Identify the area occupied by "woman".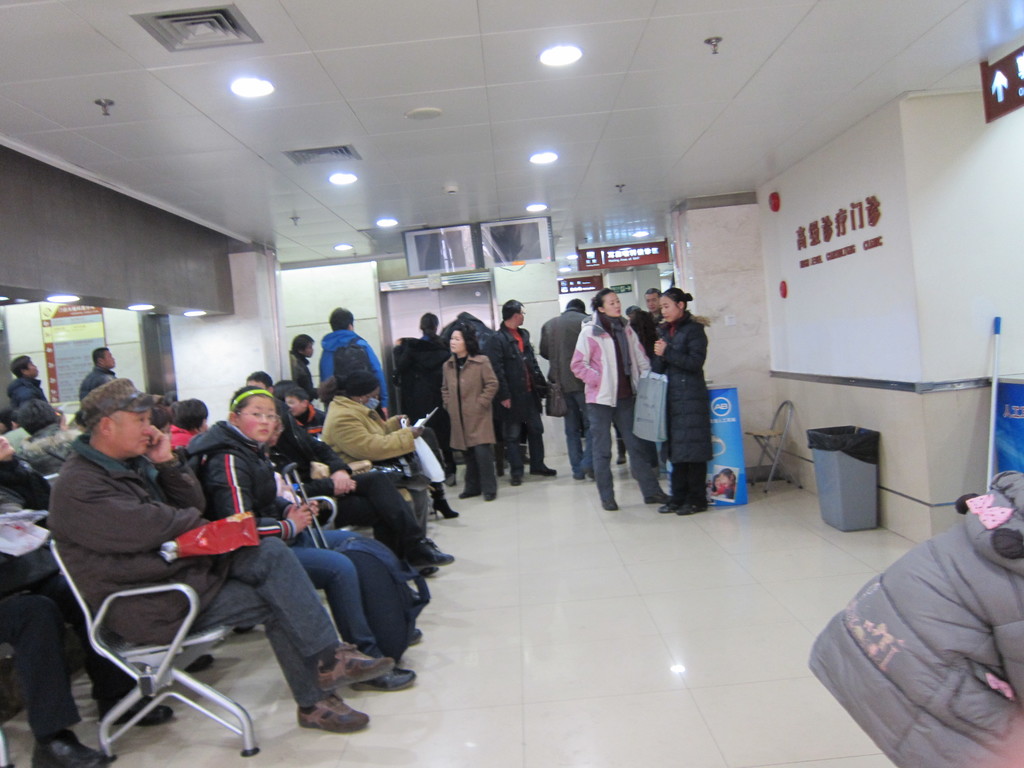
Area: x1=632, y1=281, x2=734, y2=527.
